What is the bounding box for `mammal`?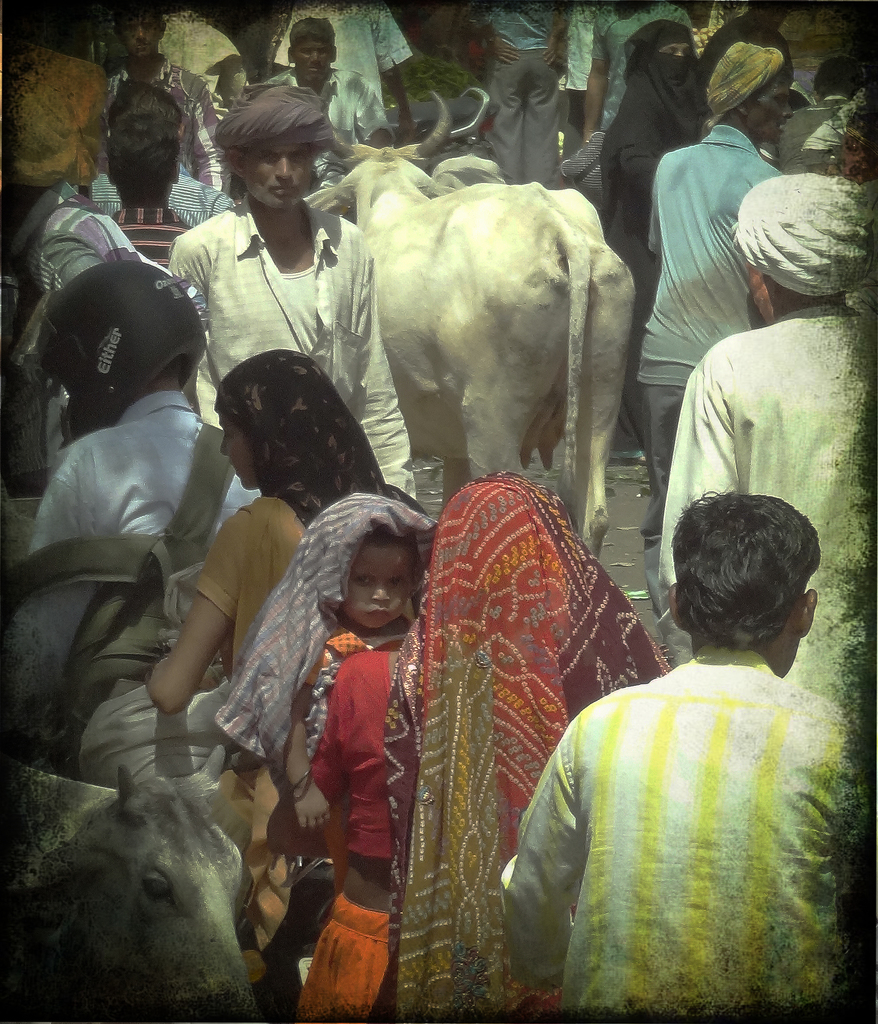
<box>205,488,436,1023</box>.
